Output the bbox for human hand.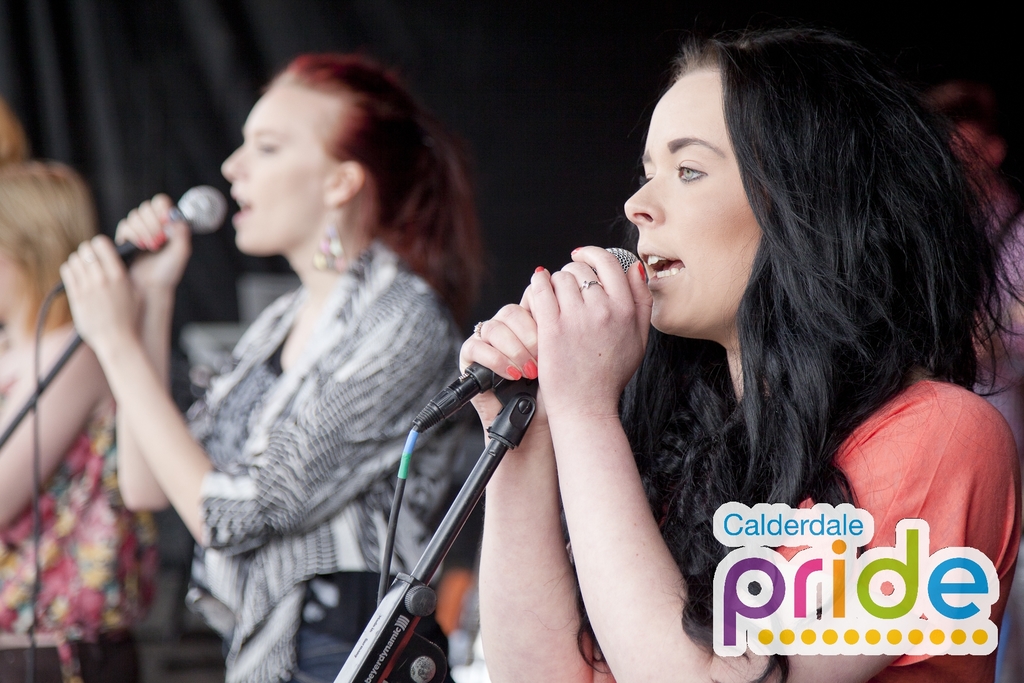
<box>59,231,141,344</box>.
